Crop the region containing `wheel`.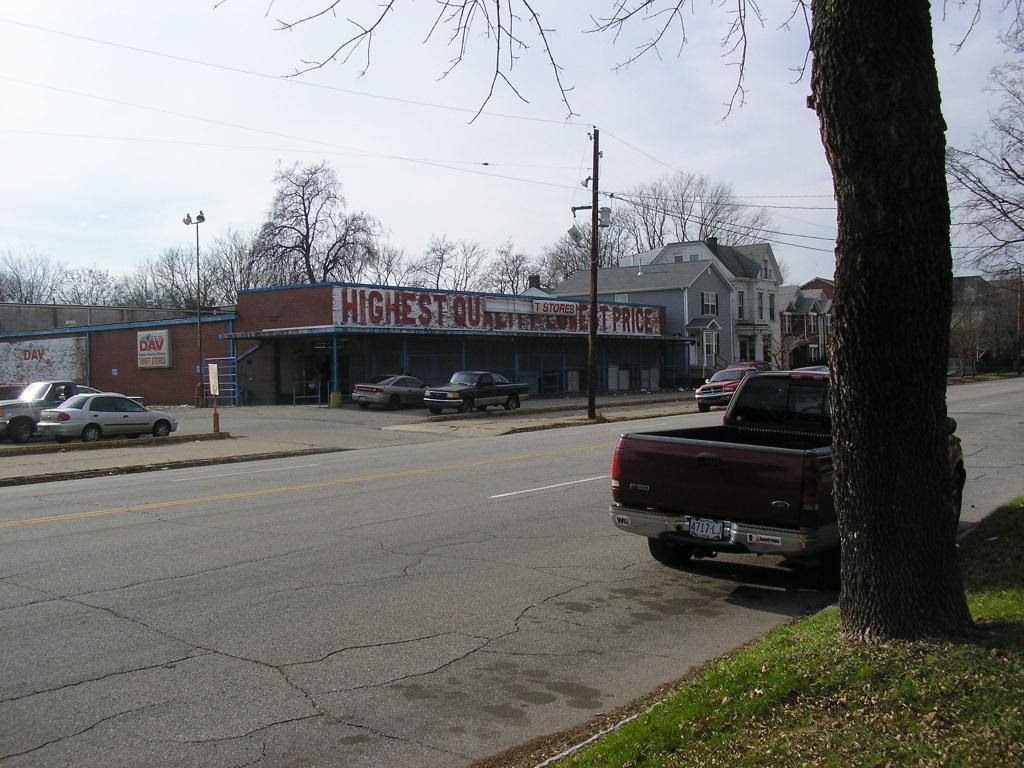
Crop region: bbox=(359, 401, 369, 409).
